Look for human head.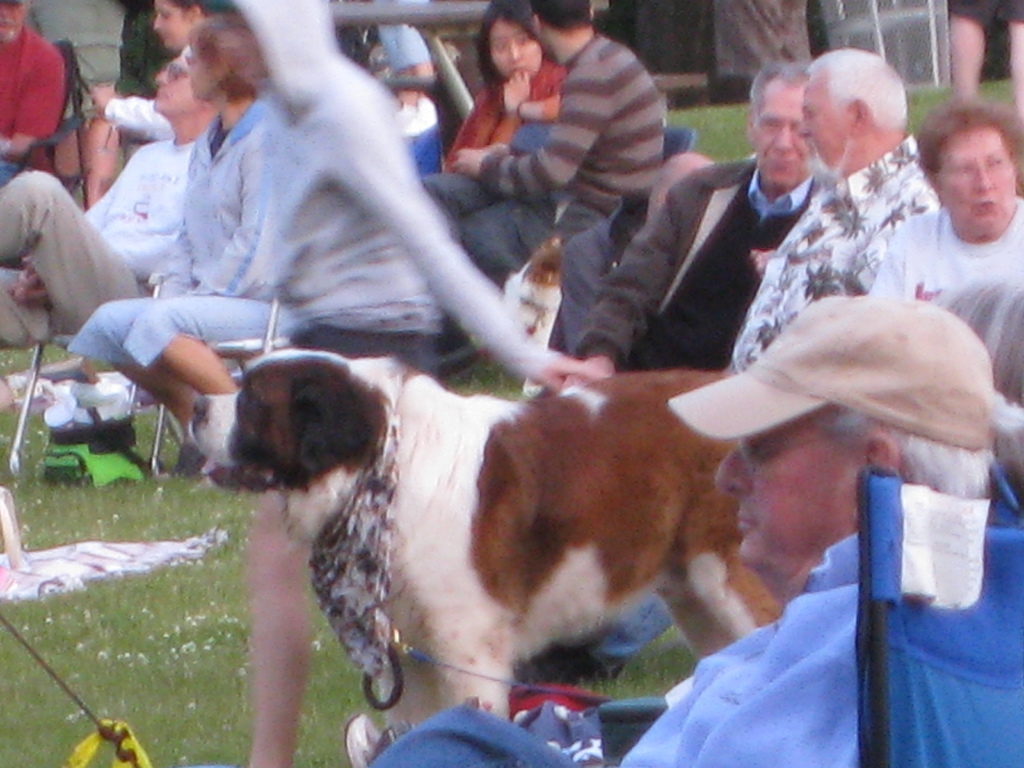
Found: <bbox>803, 45, 908, 175</bbox>.
